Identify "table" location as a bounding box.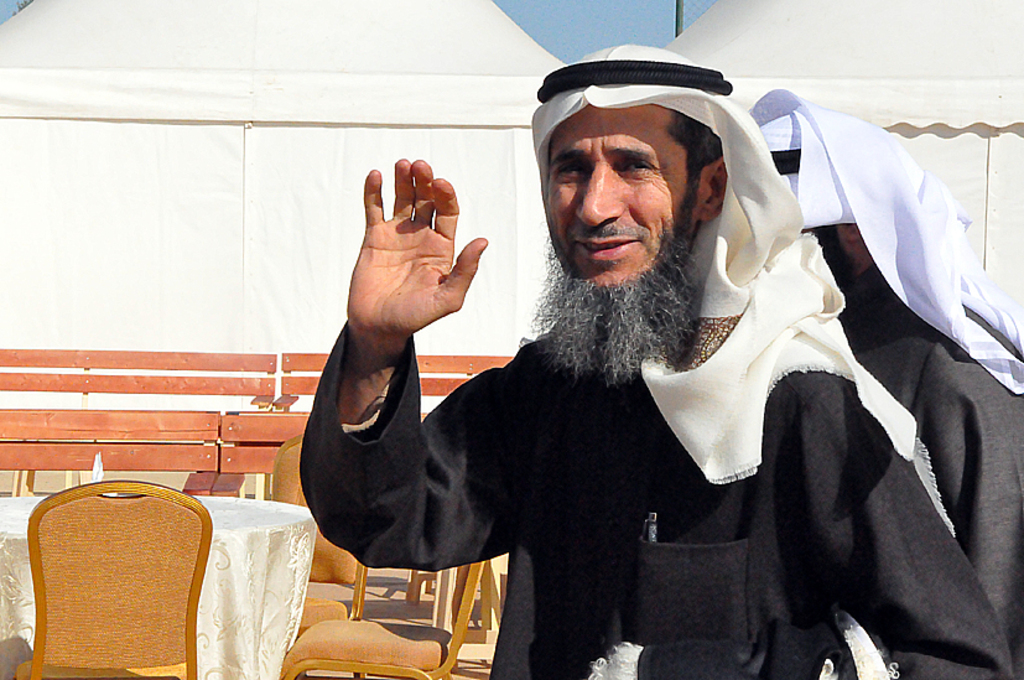
x1=6, y1=473, x2=305, y2=678.
